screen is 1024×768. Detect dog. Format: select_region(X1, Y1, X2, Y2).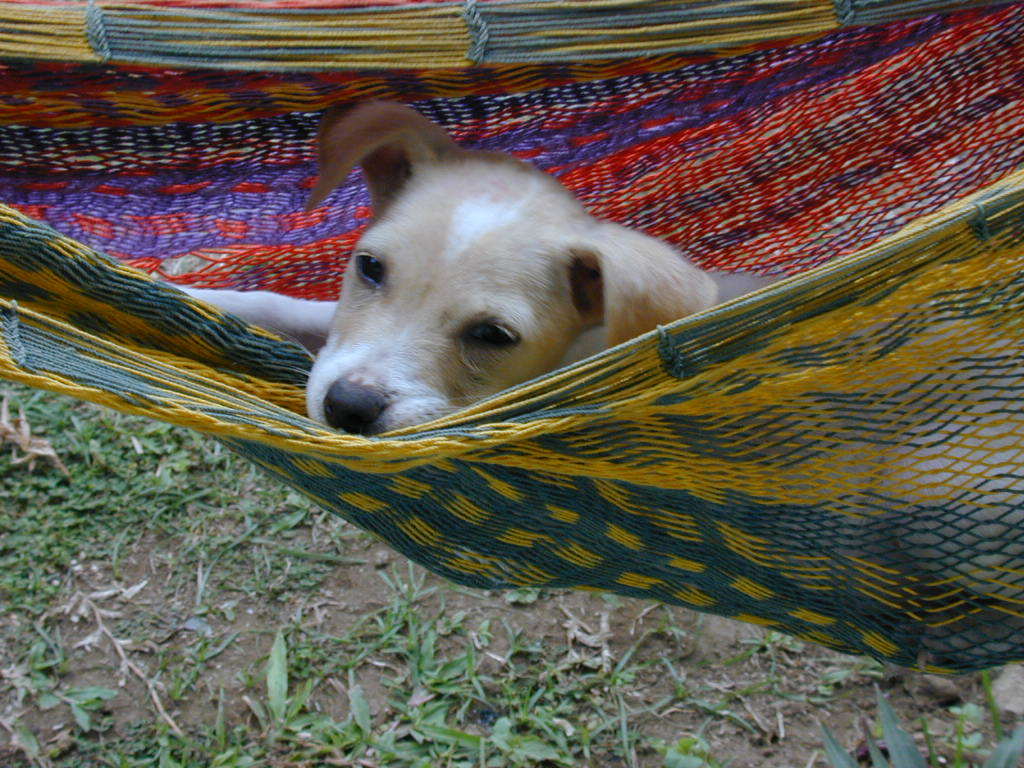
select_region(151, 98, 1023, 676).
